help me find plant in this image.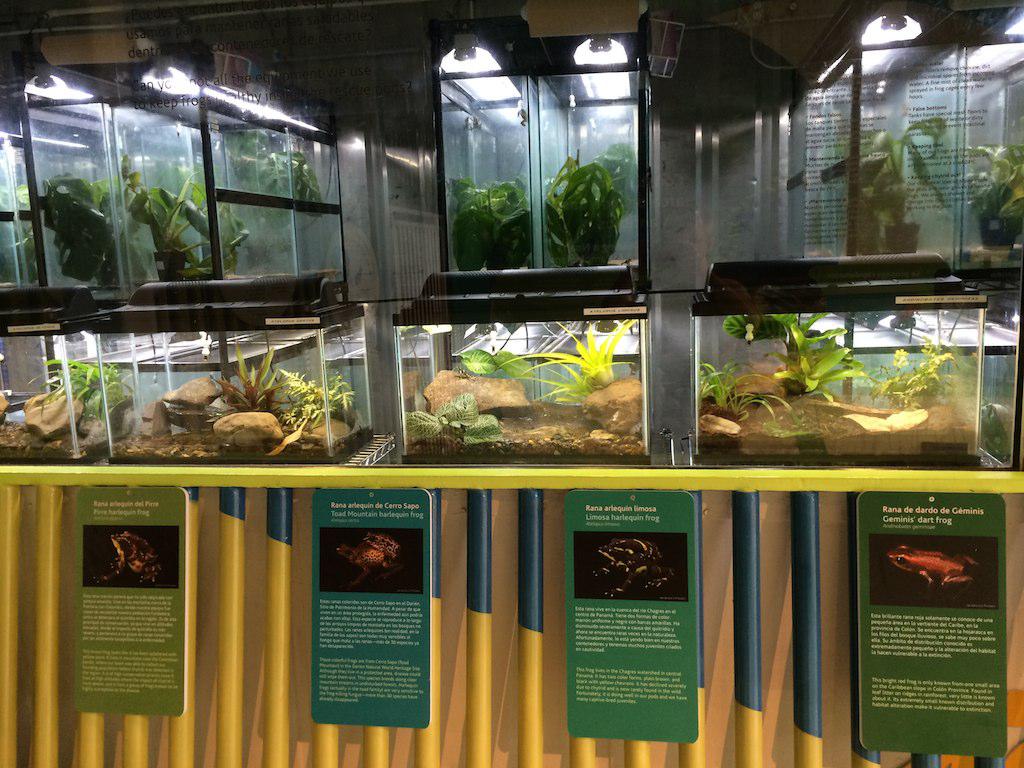
Found it: rect(44, 169, 124, 282).
